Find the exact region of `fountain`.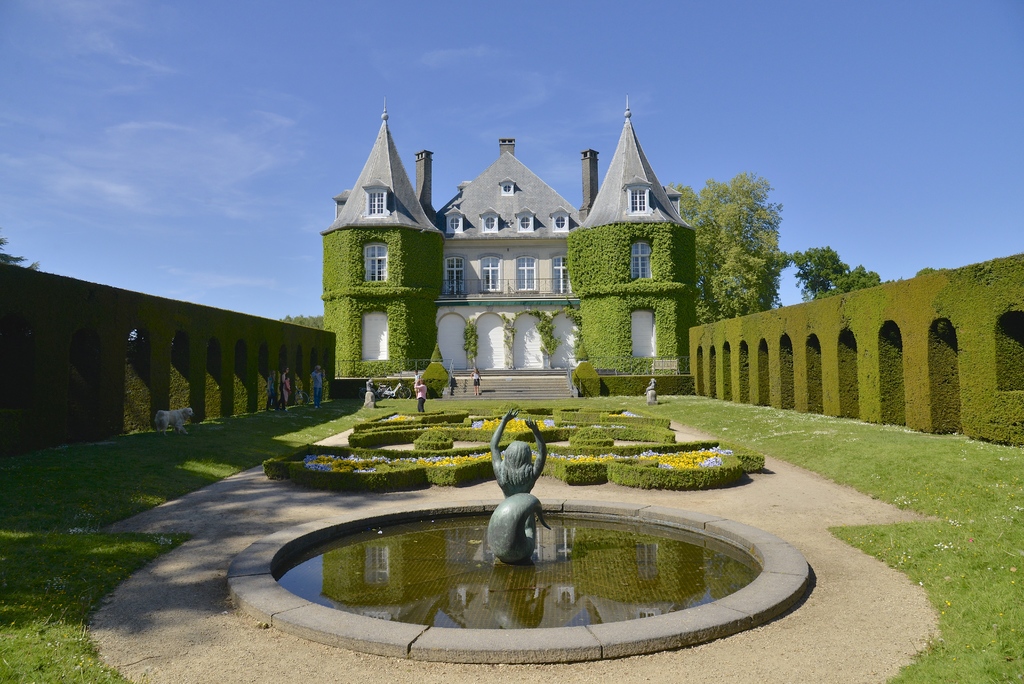
Exact region: rect(272, 417, 774, 658).
